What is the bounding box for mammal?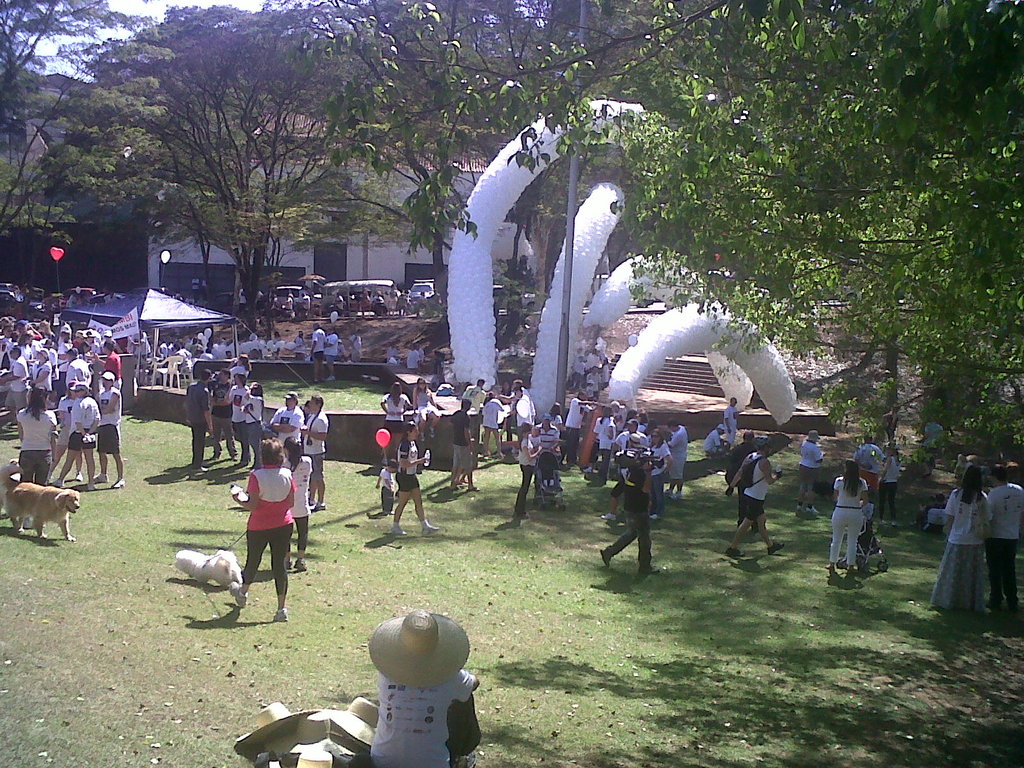
bbox(252, 286, 262, 306).
